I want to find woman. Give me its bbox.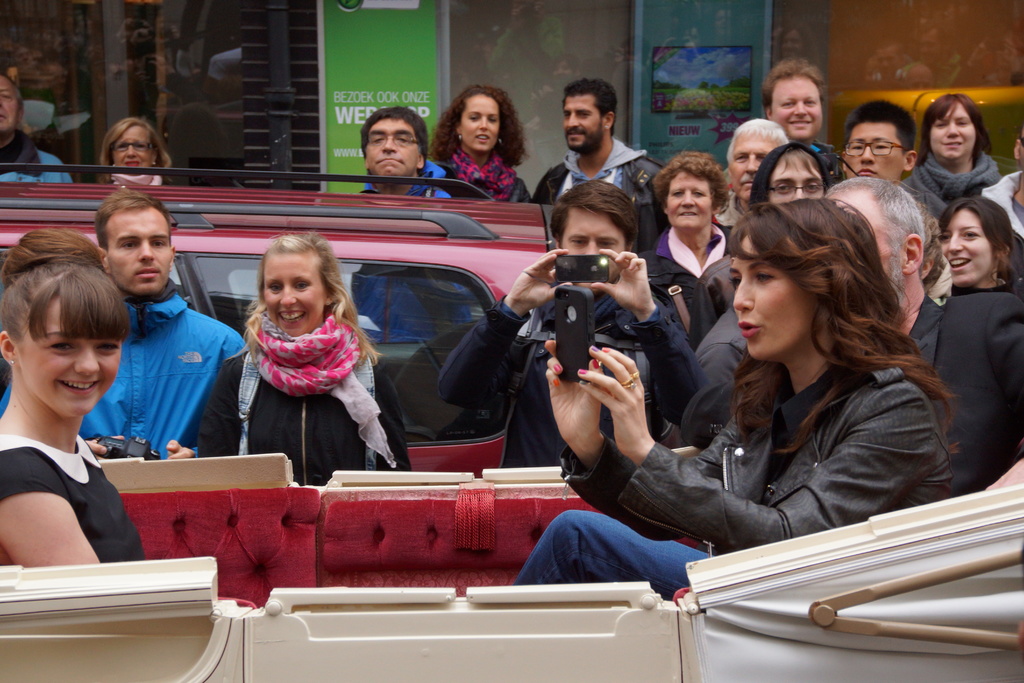
0/226/147/559.
